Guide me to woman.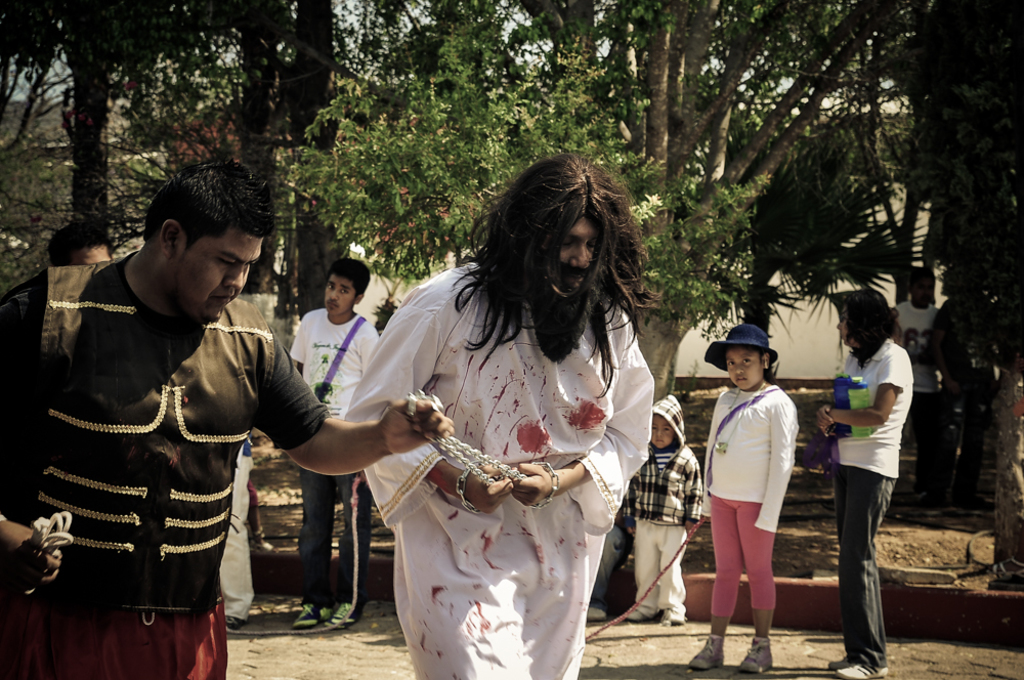
Guidance: {"x1": 815, "y1": 289, "x2": 912, "y2": 679}.
